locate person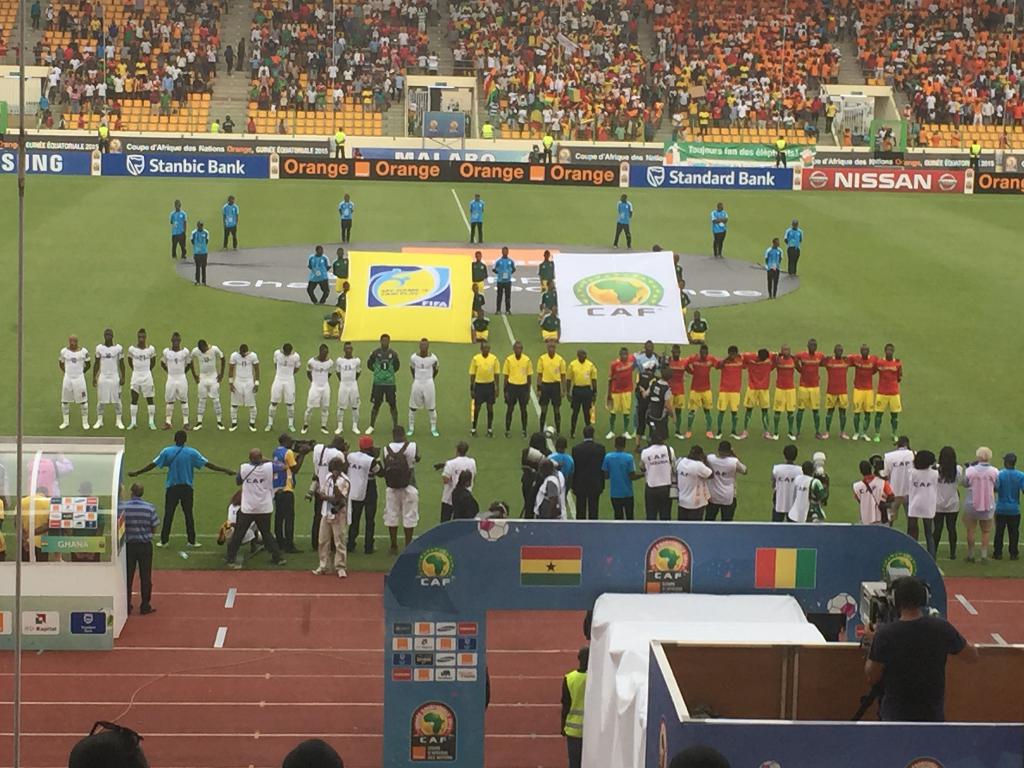
rect(136, 431, 214, 563)
